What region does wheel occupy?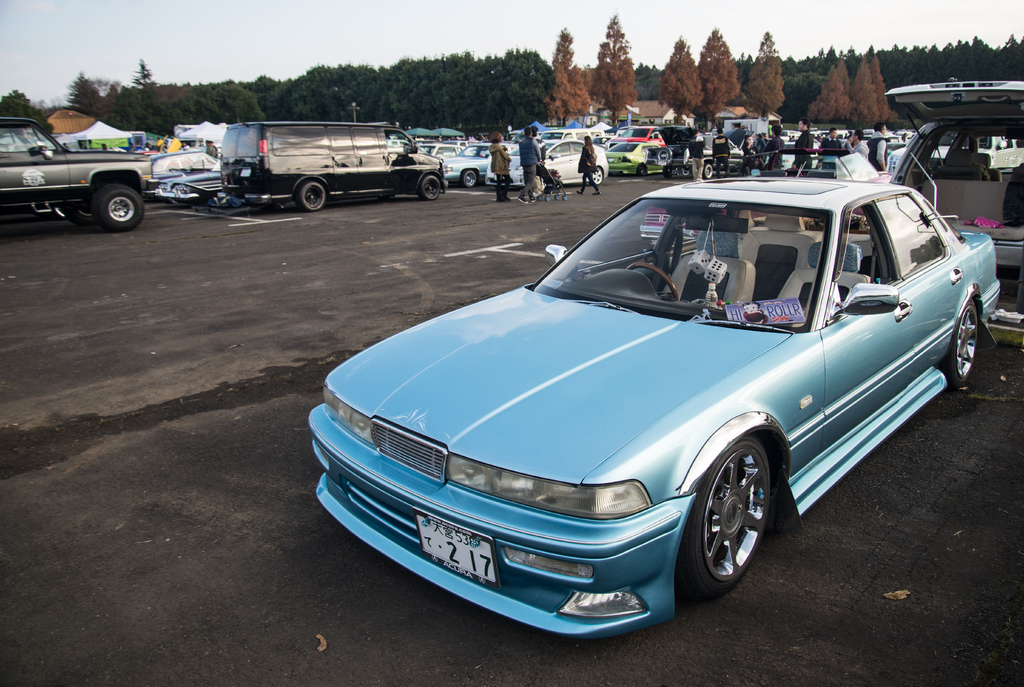
bbox(683, 165, 688, 174).
